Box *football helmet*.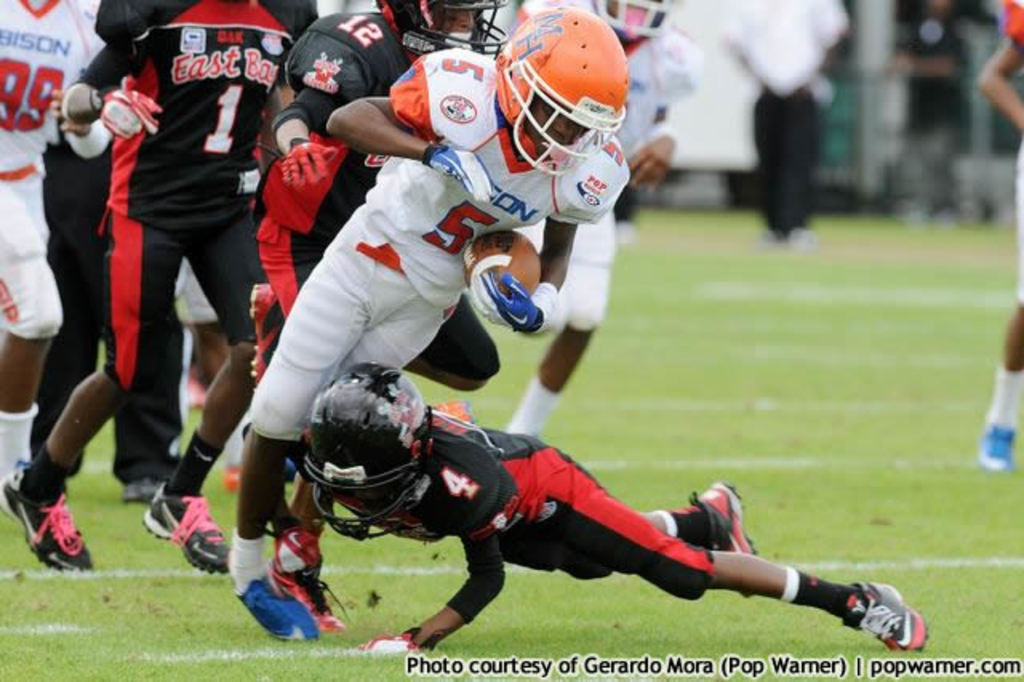
[x1=386, y1=0, x2=517, y2=61].
